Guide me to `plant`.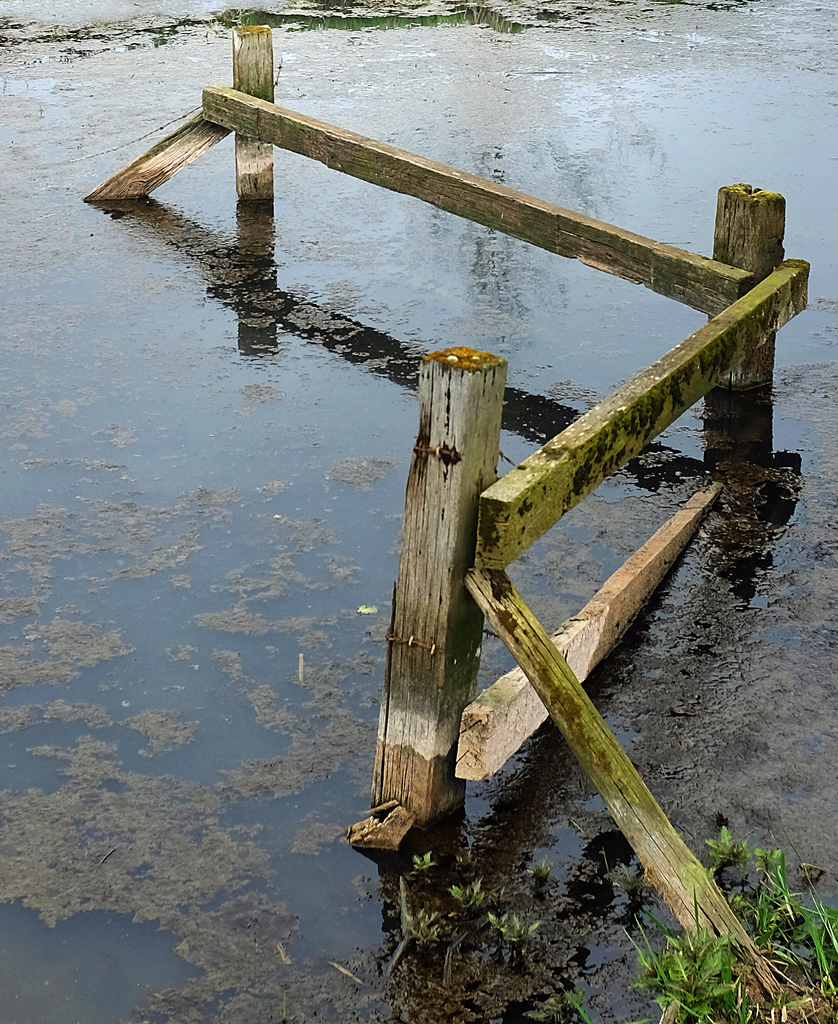
Guidance: box=[412, 848, 430, 868].
